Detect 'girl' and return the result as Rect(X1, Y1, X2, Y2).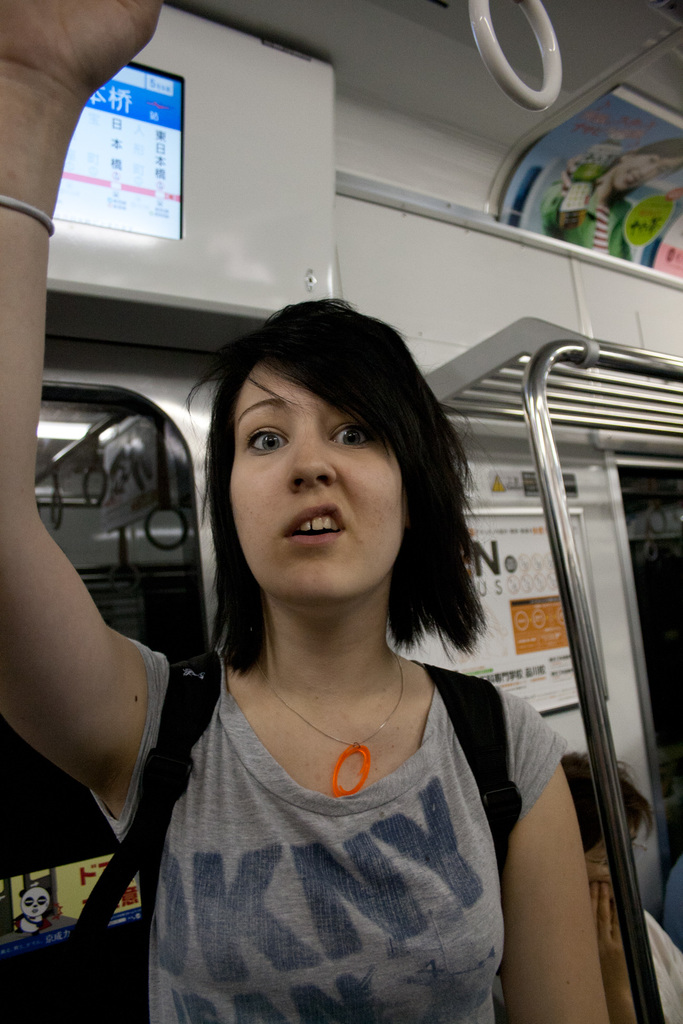
Rect(0, 0, 601, 1023).
